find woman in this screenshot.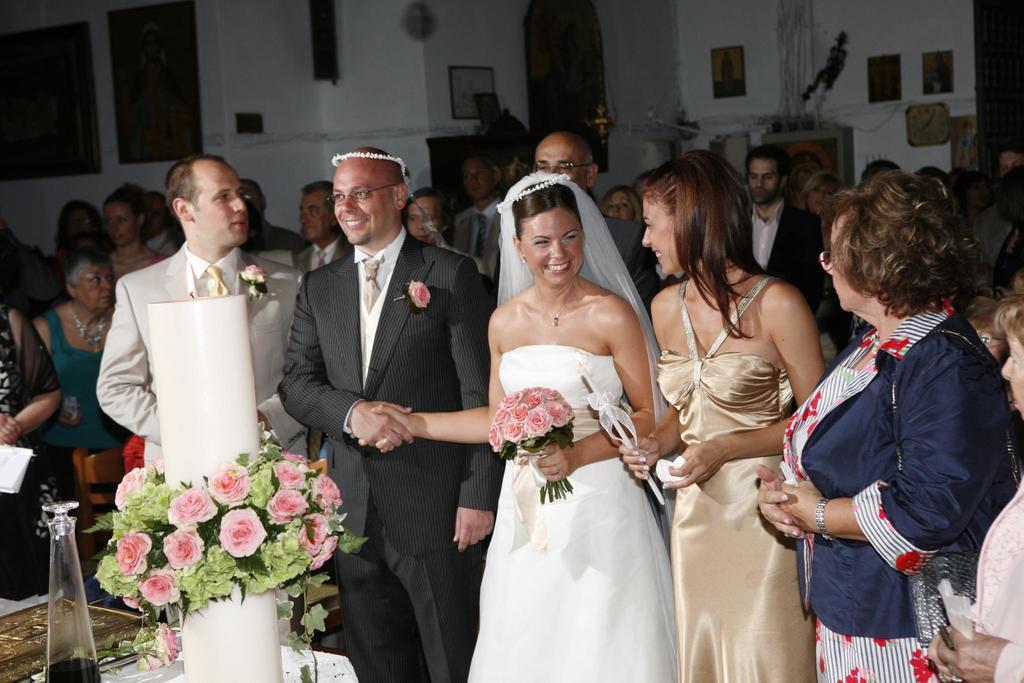
The bounding box for woman is 756,167,1012,677.
